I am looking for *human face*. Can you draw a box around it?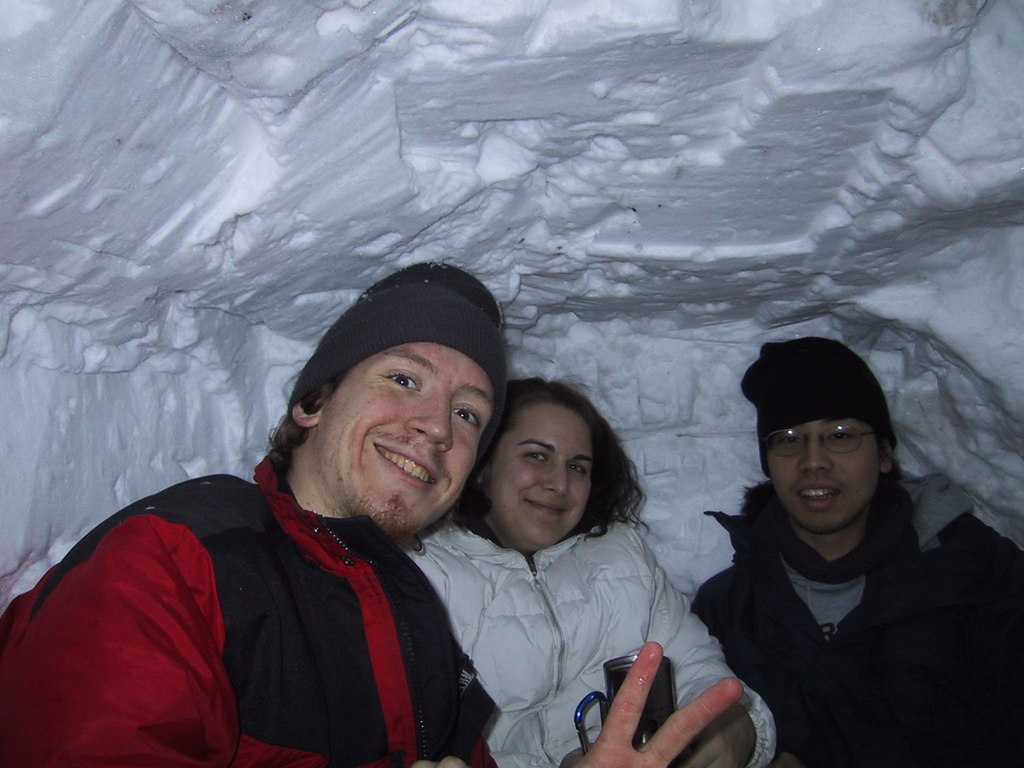
Sure, the bounding box is 321,337,459,537.
